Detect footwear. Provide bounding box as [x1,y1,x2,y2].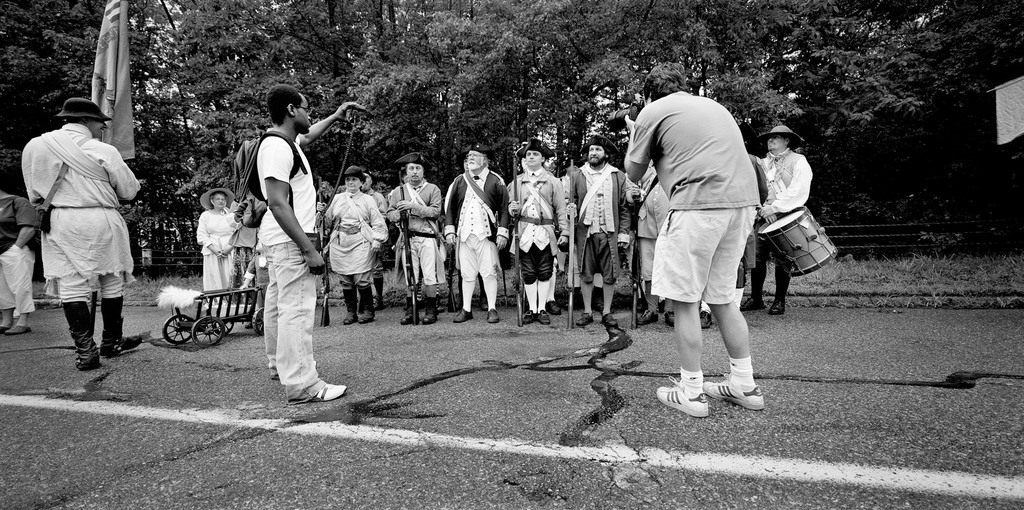
[701,372,765,409].
